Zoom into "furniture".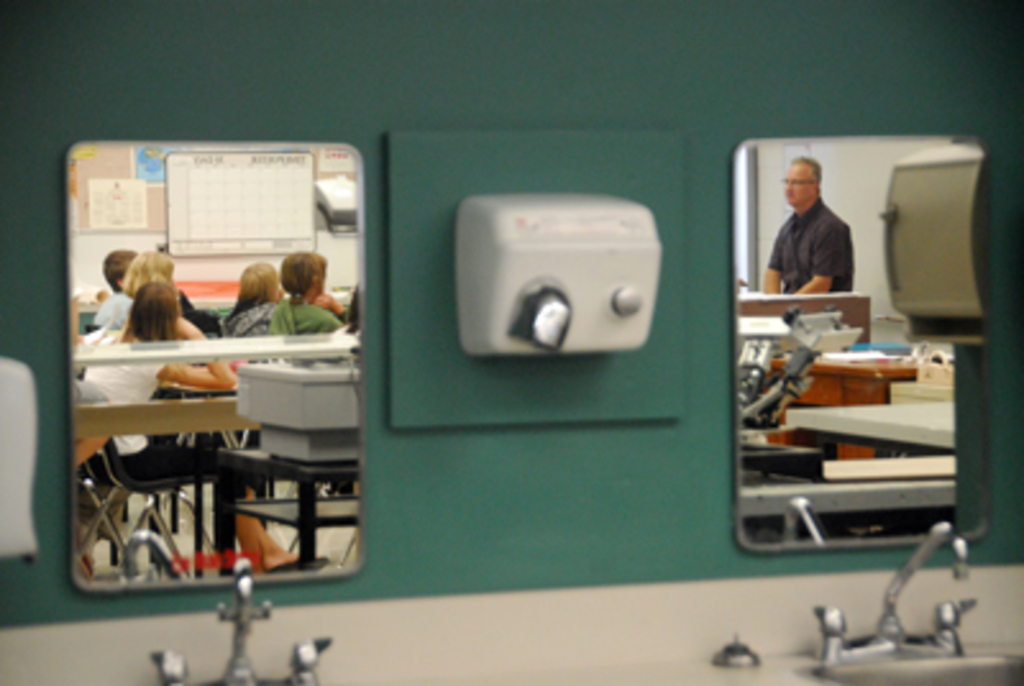
Zoom target: <box>90,438,228,573</box>.
